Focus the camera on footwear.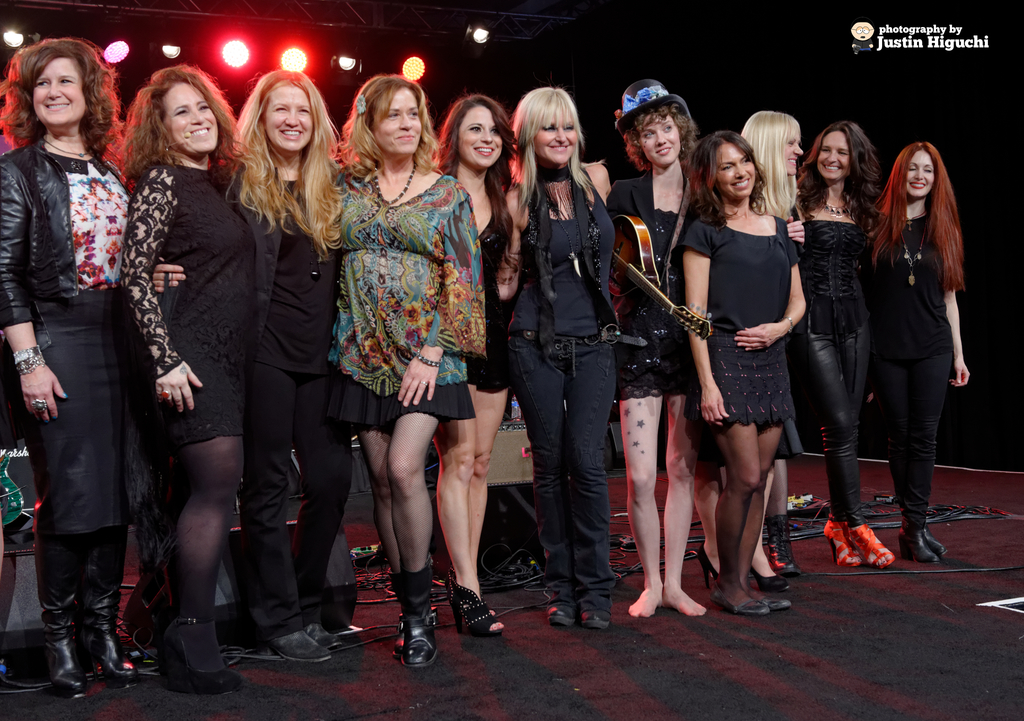
Focus region: (846,524,896,568).
